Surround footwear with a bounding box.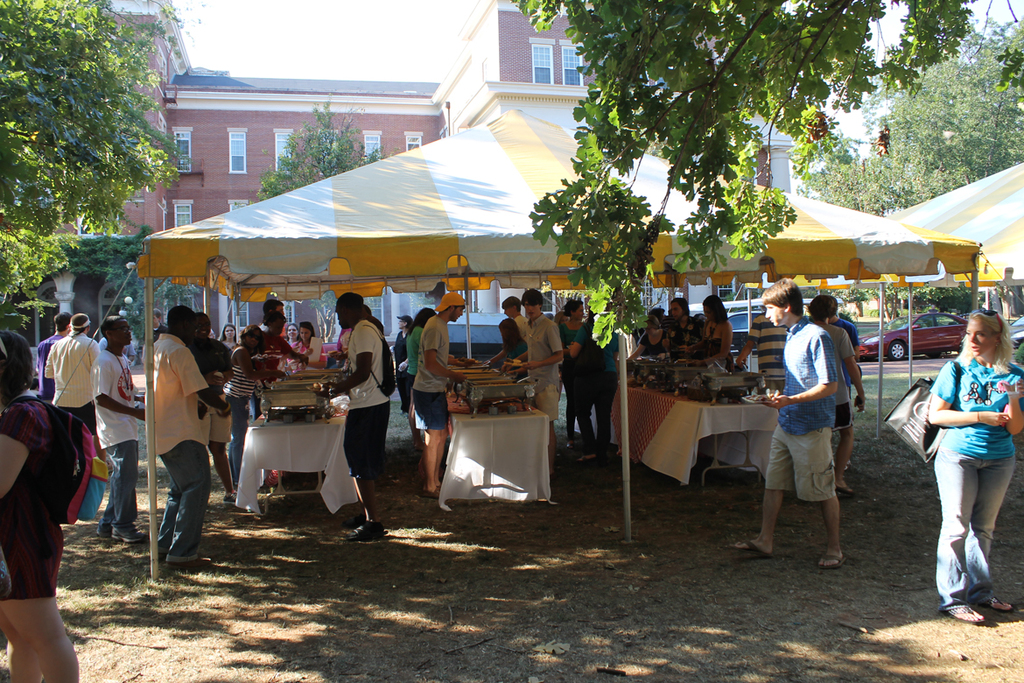
{"left": 223, "top": 489, "right": 237, "bottom": 505}.
